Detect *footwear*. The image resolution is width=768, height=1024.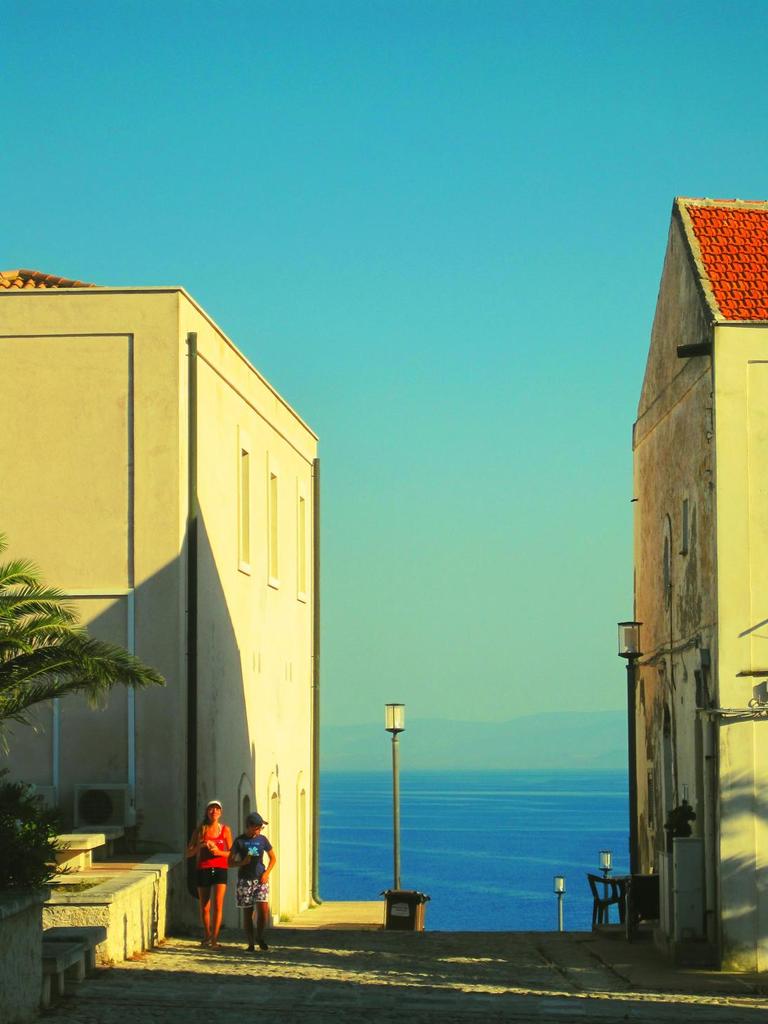
pyautogui.locateOnScreen(257, 939, 267, 952).
